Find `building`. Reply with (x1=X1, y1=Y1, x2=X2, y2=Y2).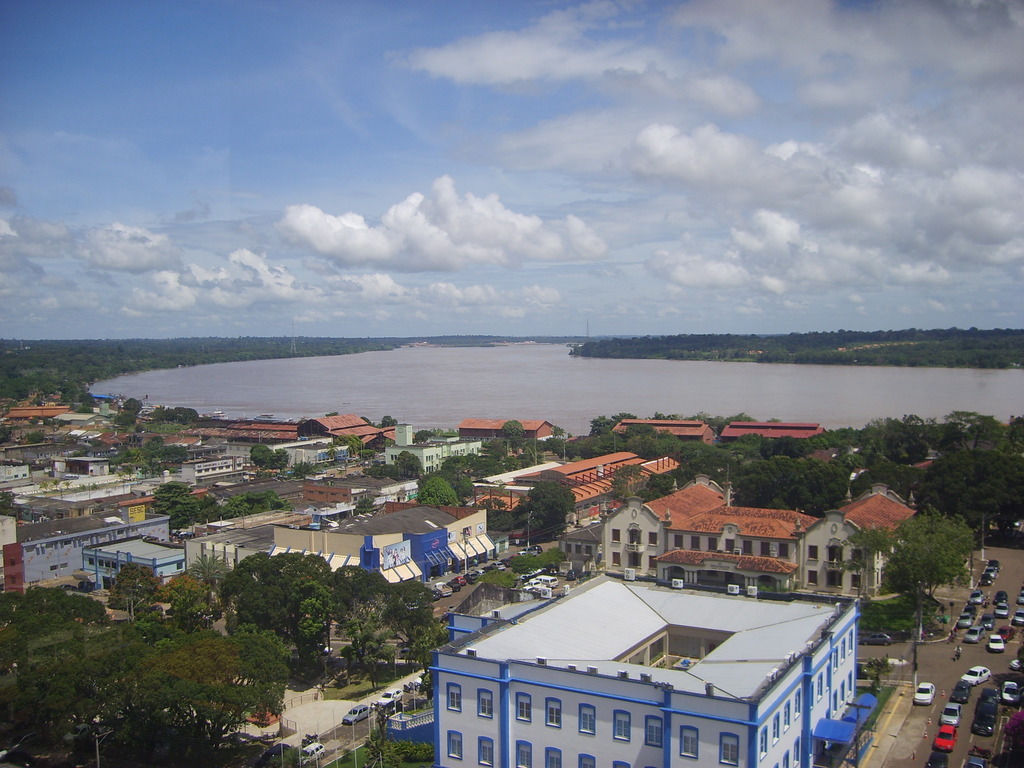
(x1=602, y1=465, x2=918, y2=596).
